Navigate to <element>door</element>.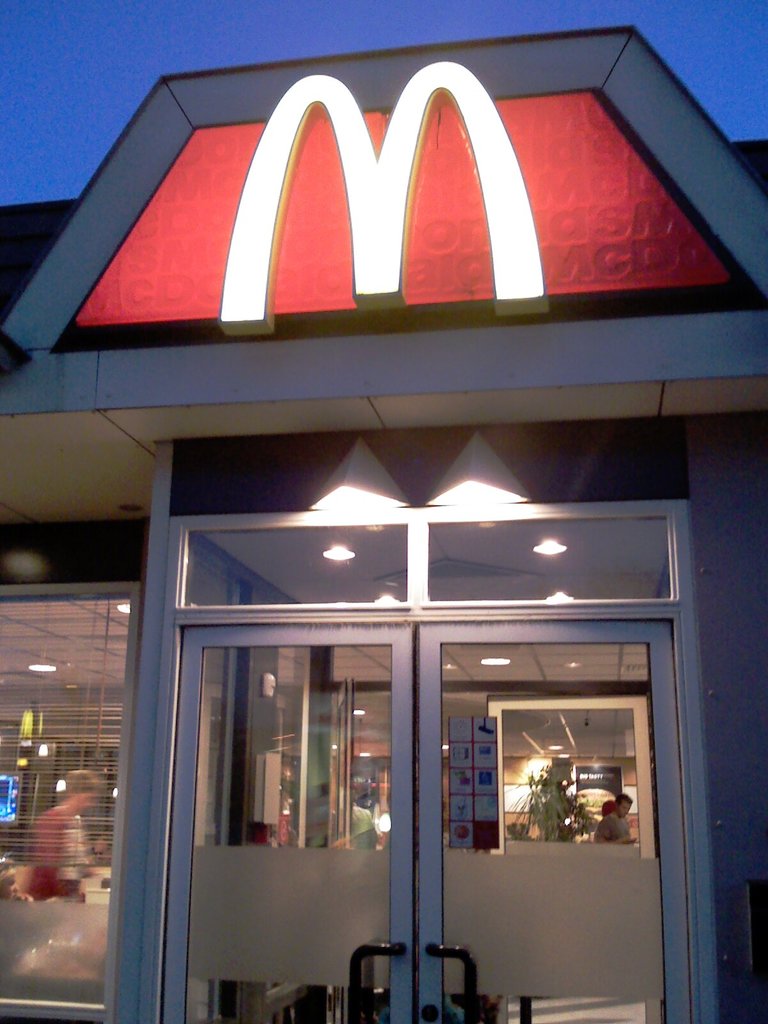
Navigation target: x1=158, y1=624, x2=417, y2=1023.
